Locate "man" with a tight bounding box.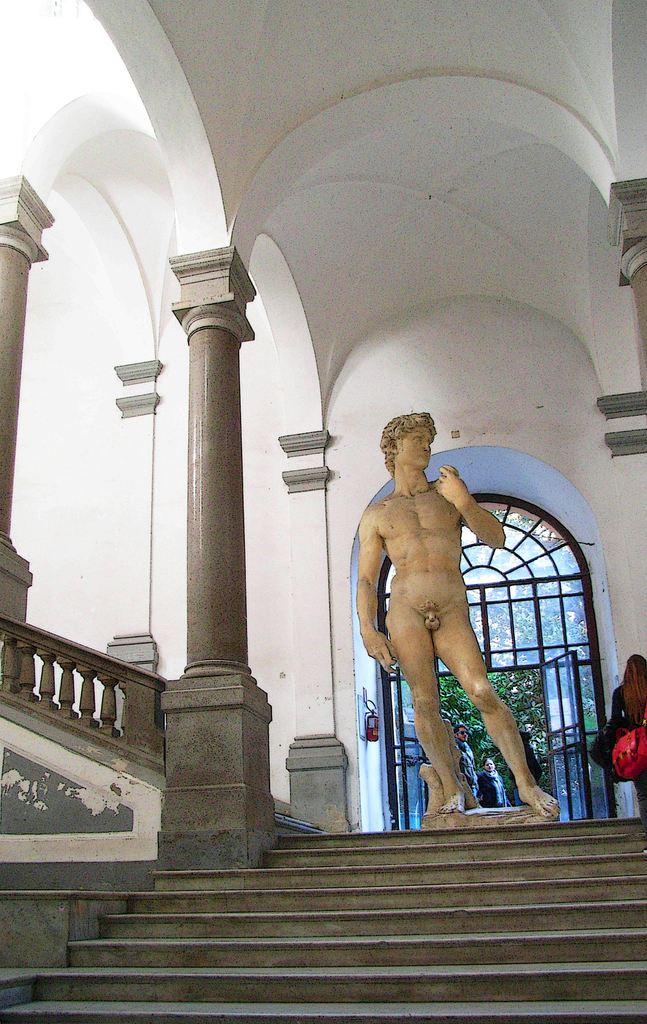
(x1=354, y1=401, x2=558, y2=815).
